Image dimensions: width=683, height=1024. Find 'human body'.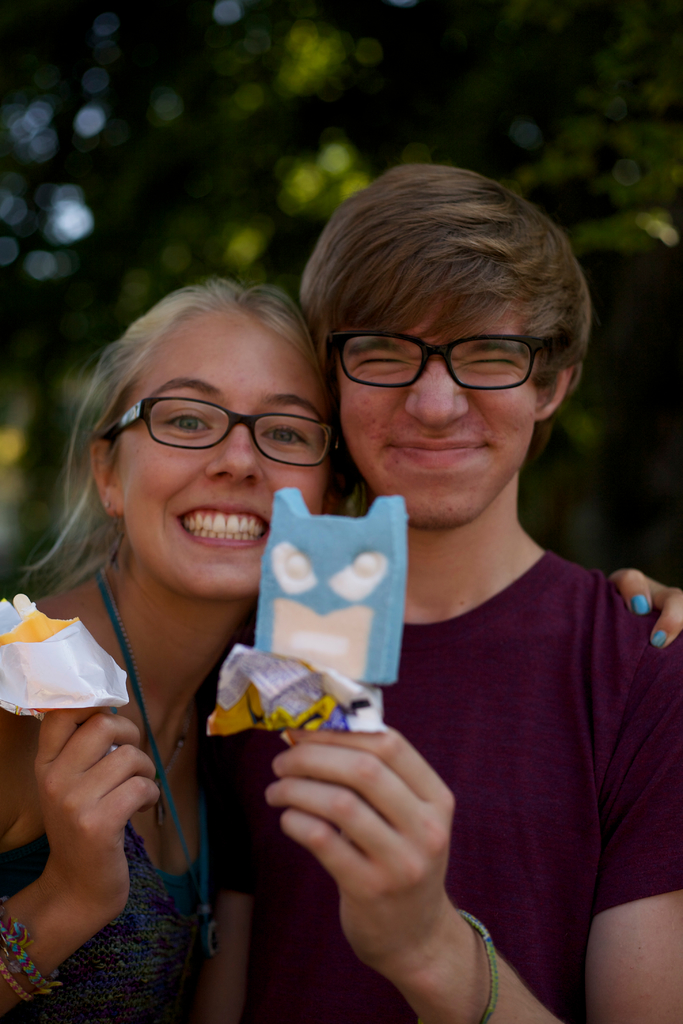
region(0, 276, 682, 1023).
